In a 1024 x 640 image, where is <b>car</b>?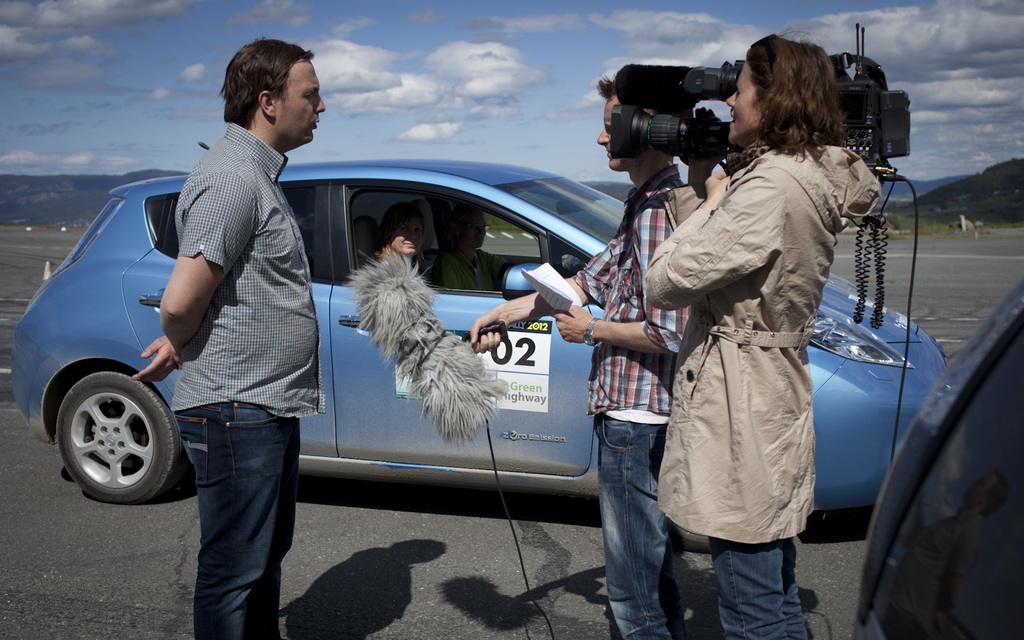
<bbox>10, 141, 948, 507</bbox>.
